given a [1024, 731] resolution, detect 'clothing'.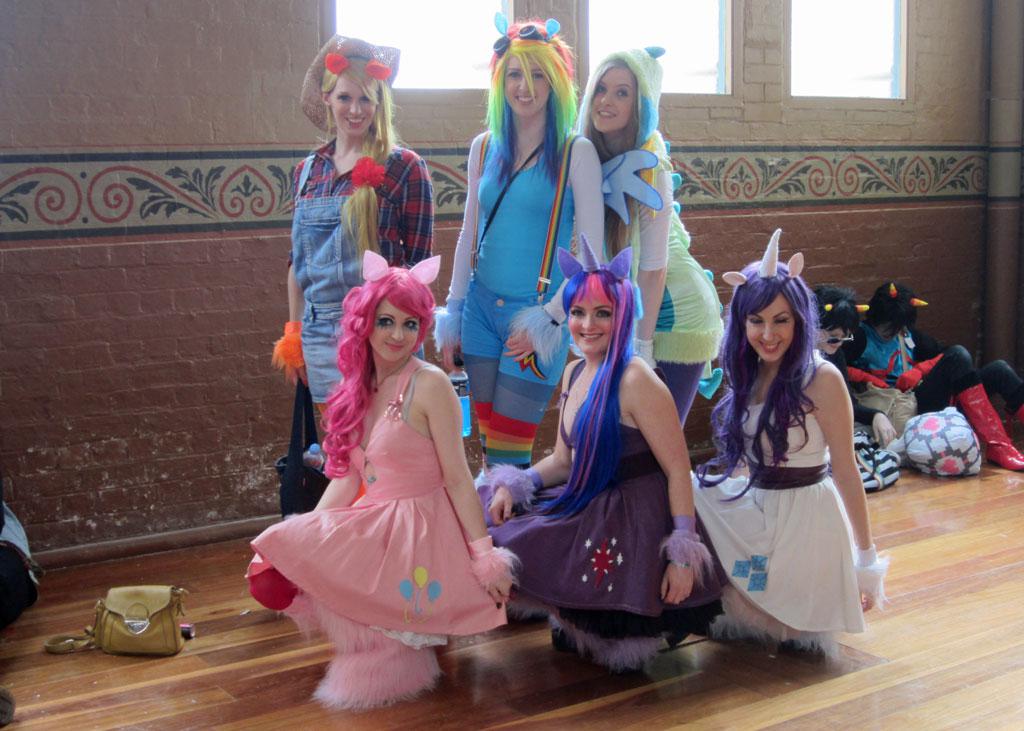
left=690, top=343, right=888, bottom=642.
